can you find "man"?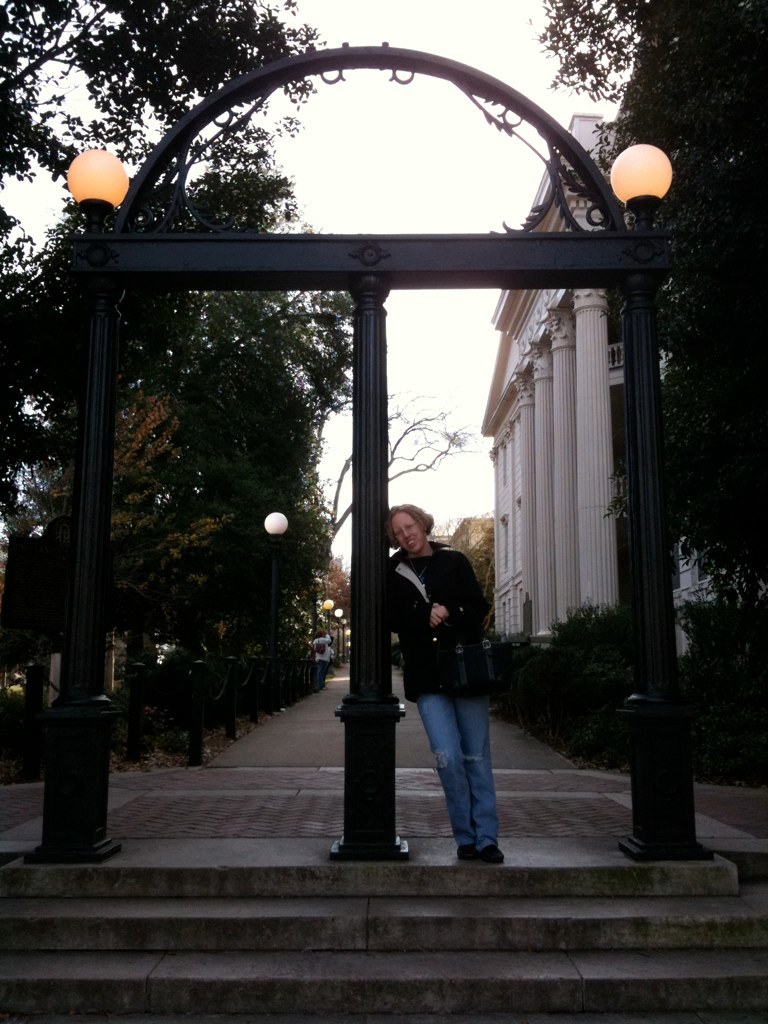
Yes, bounding box: bbox=[373, 503, 506, 865].
